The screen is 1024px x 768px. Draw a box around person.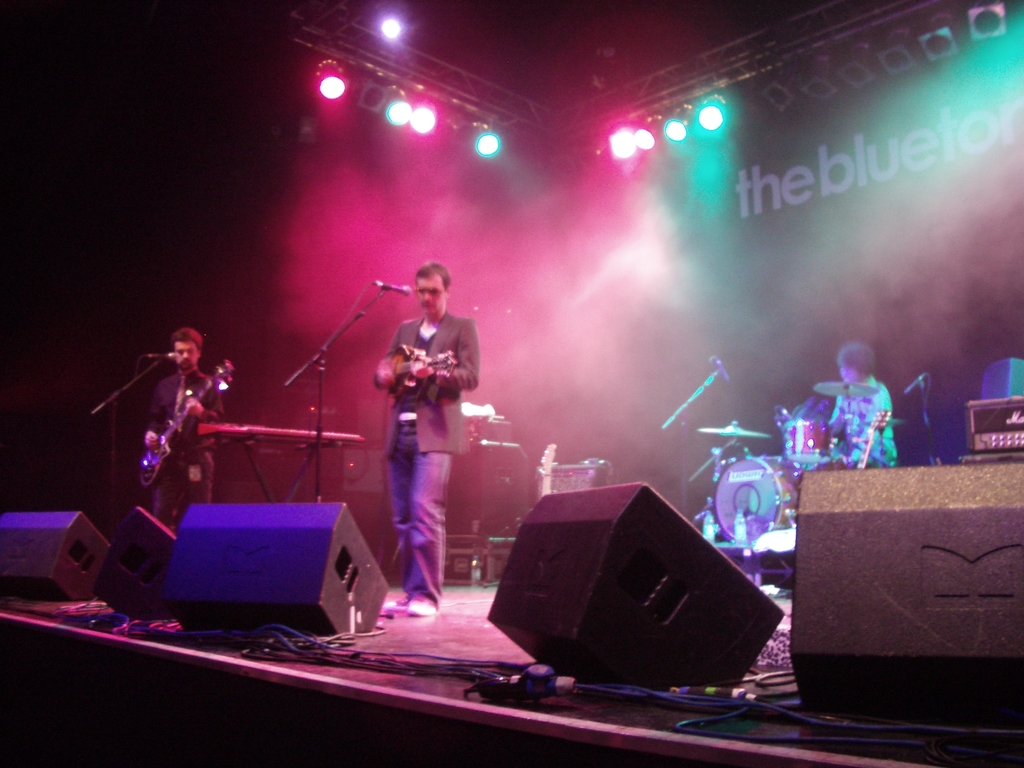
locate(378, 262, 480, 621).
